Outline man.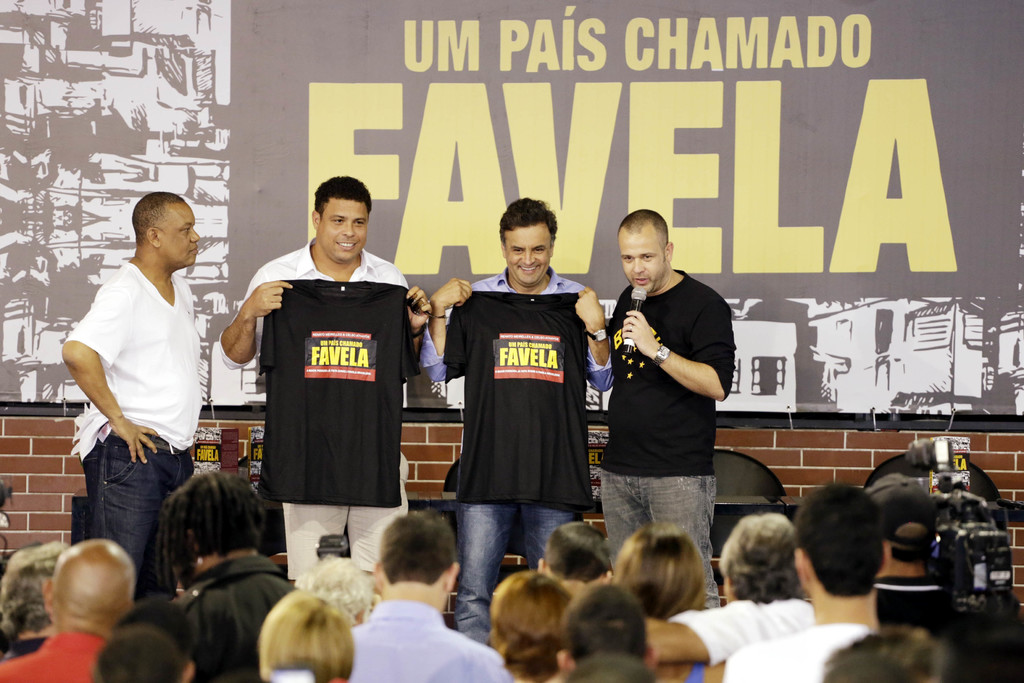
Outline: BBox(720, 487, 893, 682).
